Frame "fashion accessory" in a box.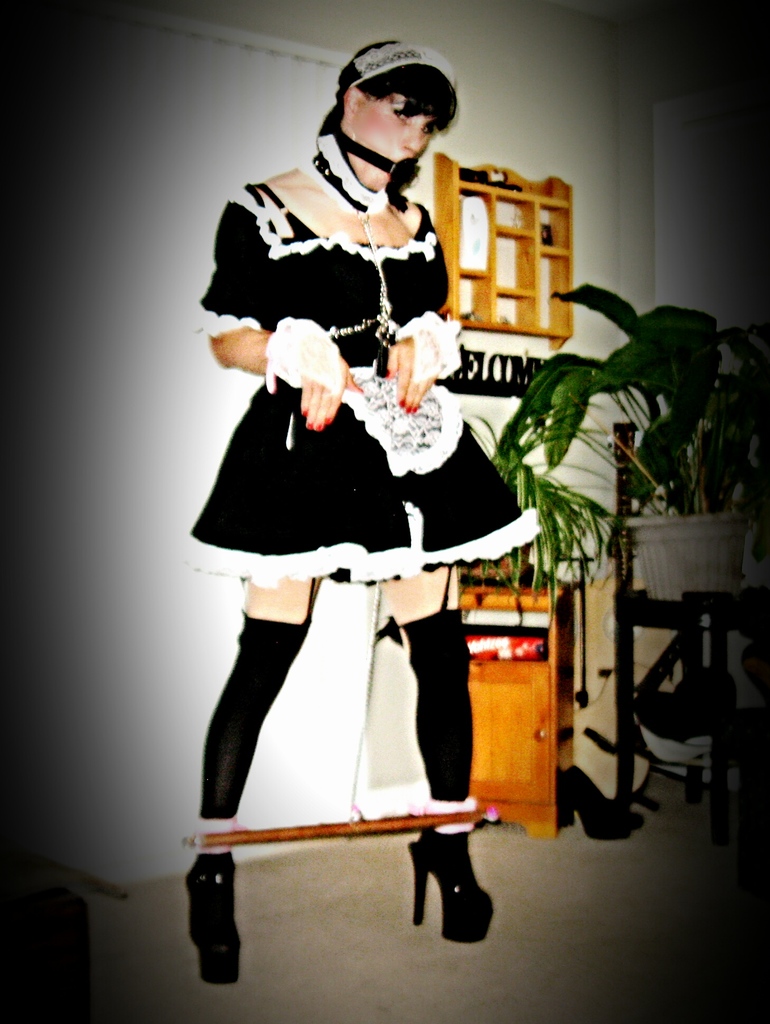
left=400, top=305, right=456, bottom=384.
